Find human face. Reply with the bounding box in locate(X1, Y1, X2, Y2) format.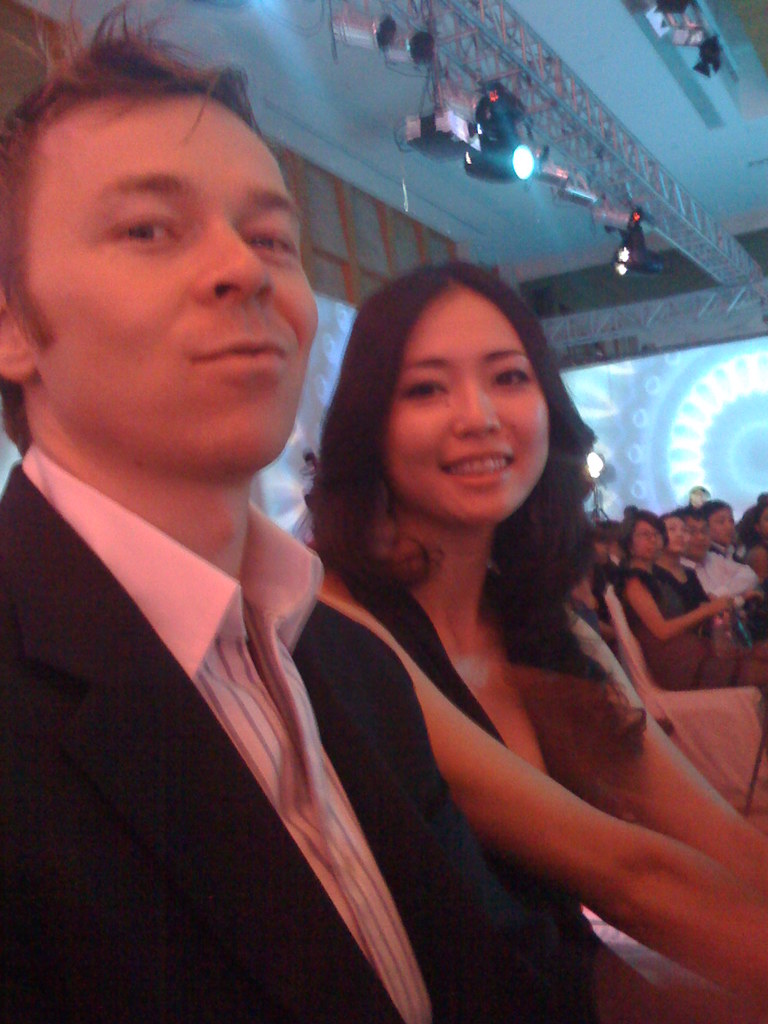
locate(28, 97, 322, 472).
